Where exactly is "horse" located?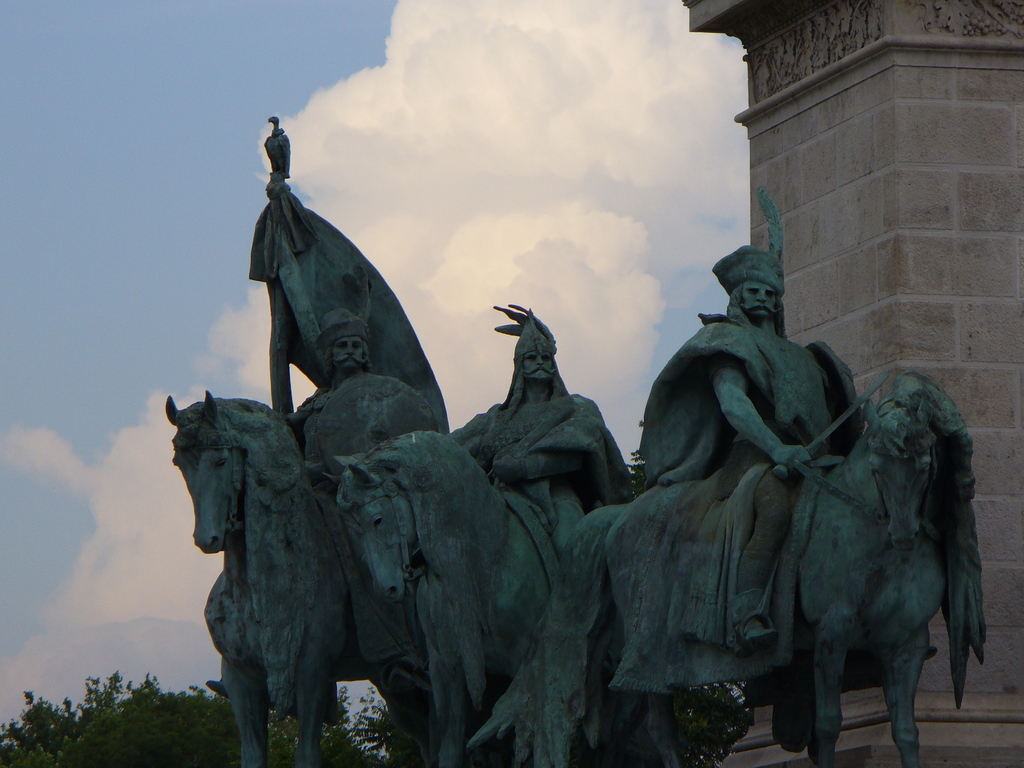
Its bounding box is (x1=546, y1=368, x2=991, y2=766).
